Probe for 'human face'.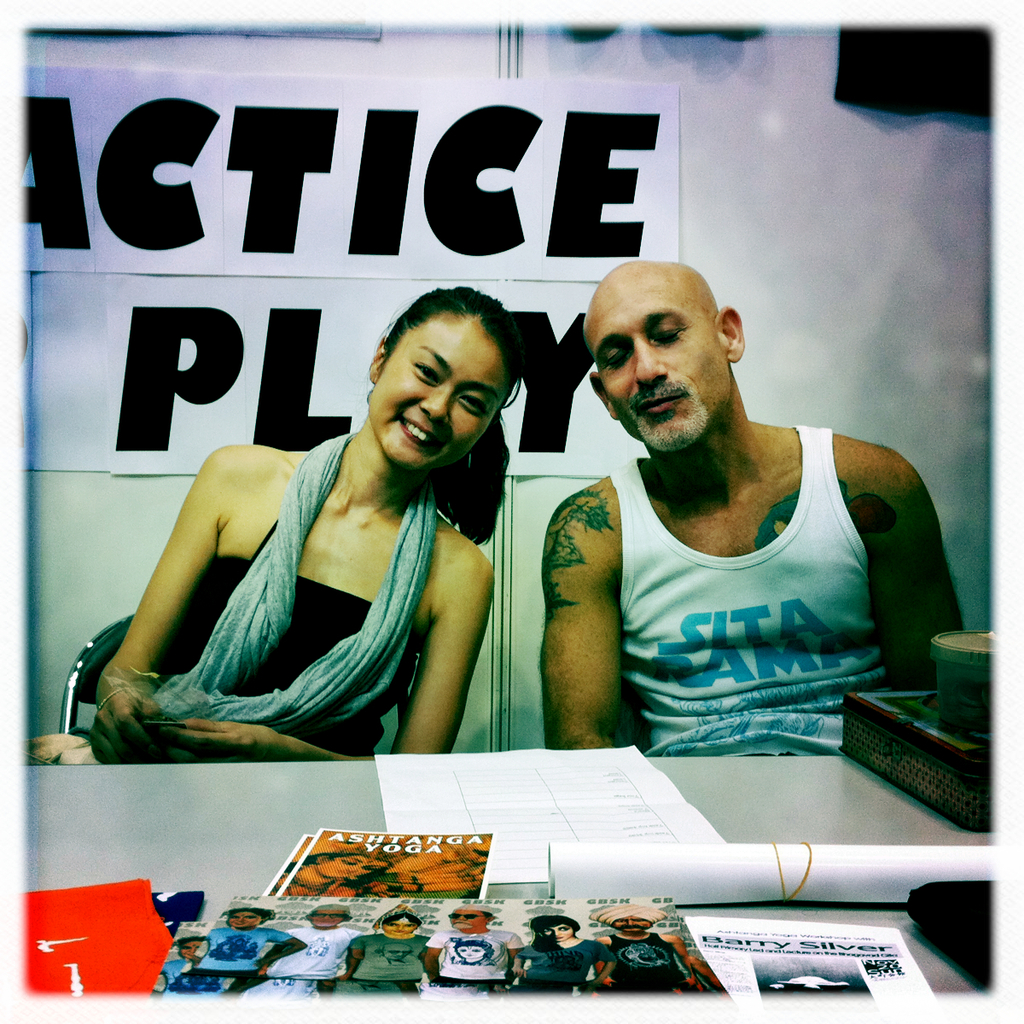
Probe result: 592, 280, 730, 443.
